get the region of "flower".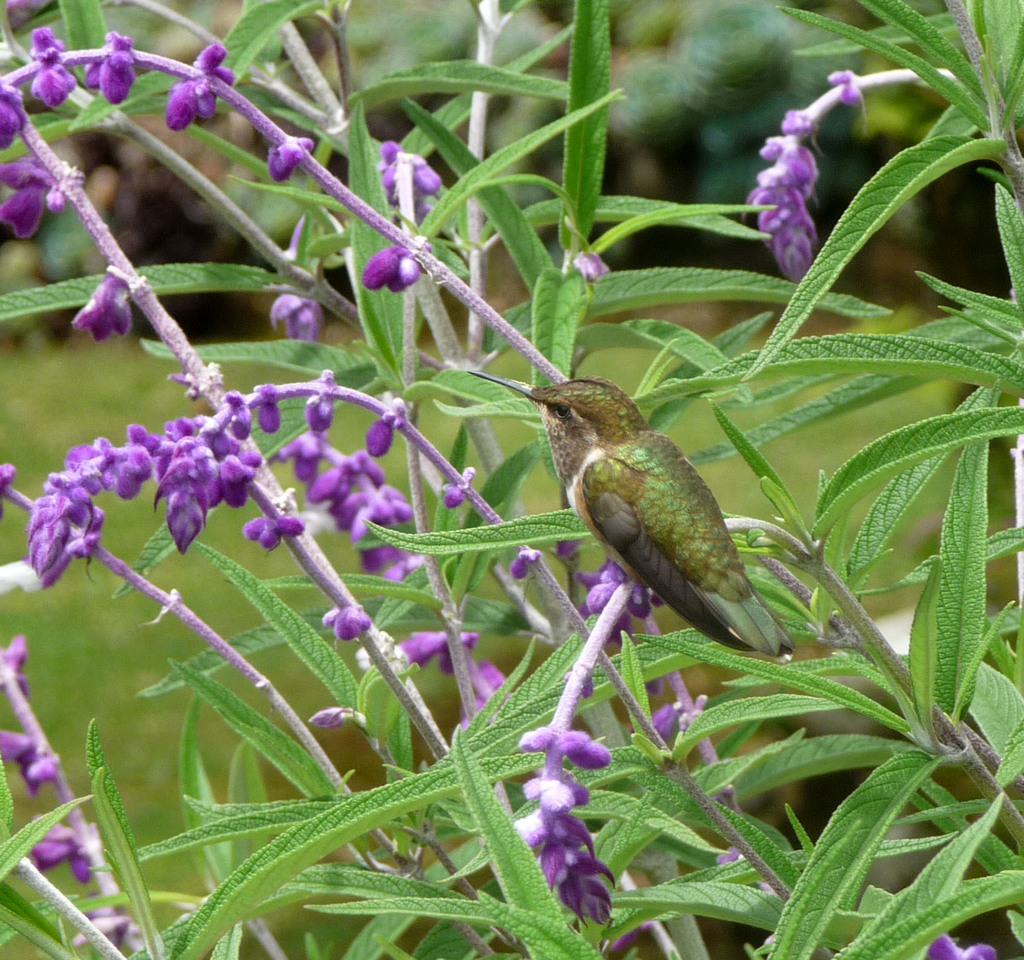
(2,0,49,31).
